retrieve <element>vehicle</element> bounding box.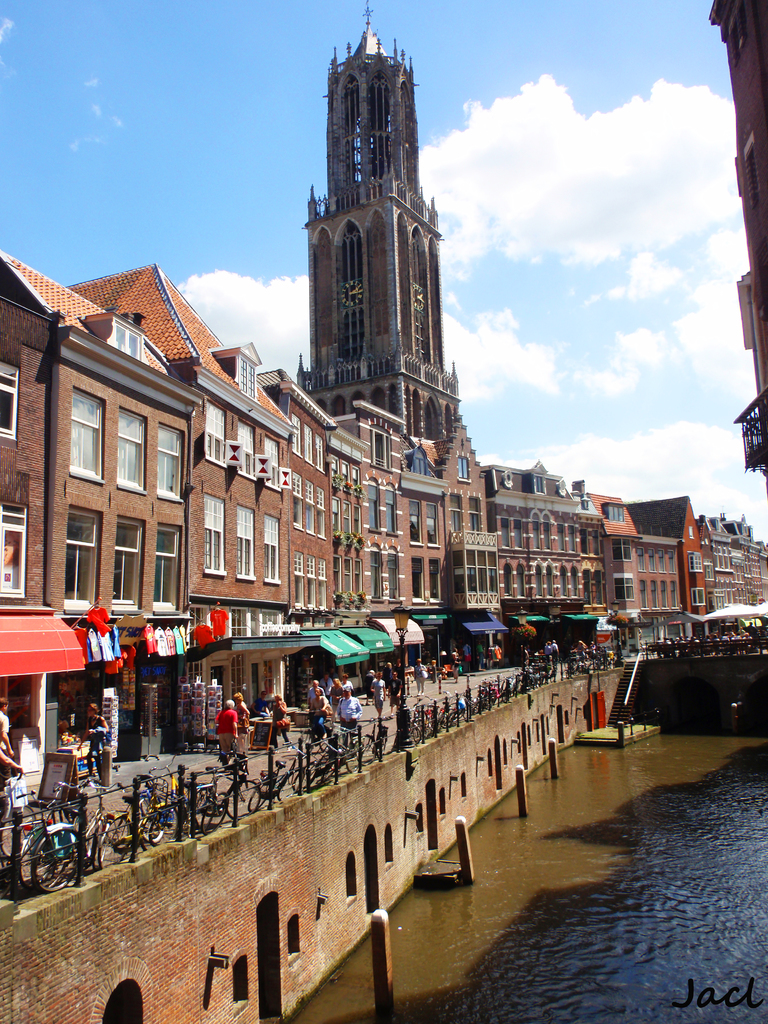
Bounding box: box(4, 785, 89, 894).
